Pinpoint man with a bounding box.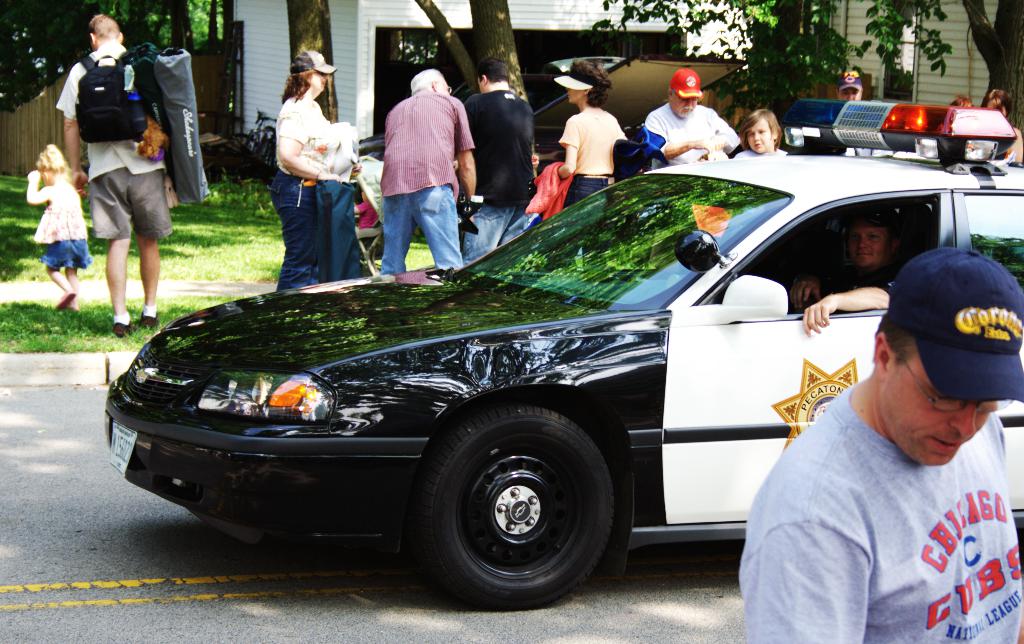
detection(464, 58, 540, 261).
